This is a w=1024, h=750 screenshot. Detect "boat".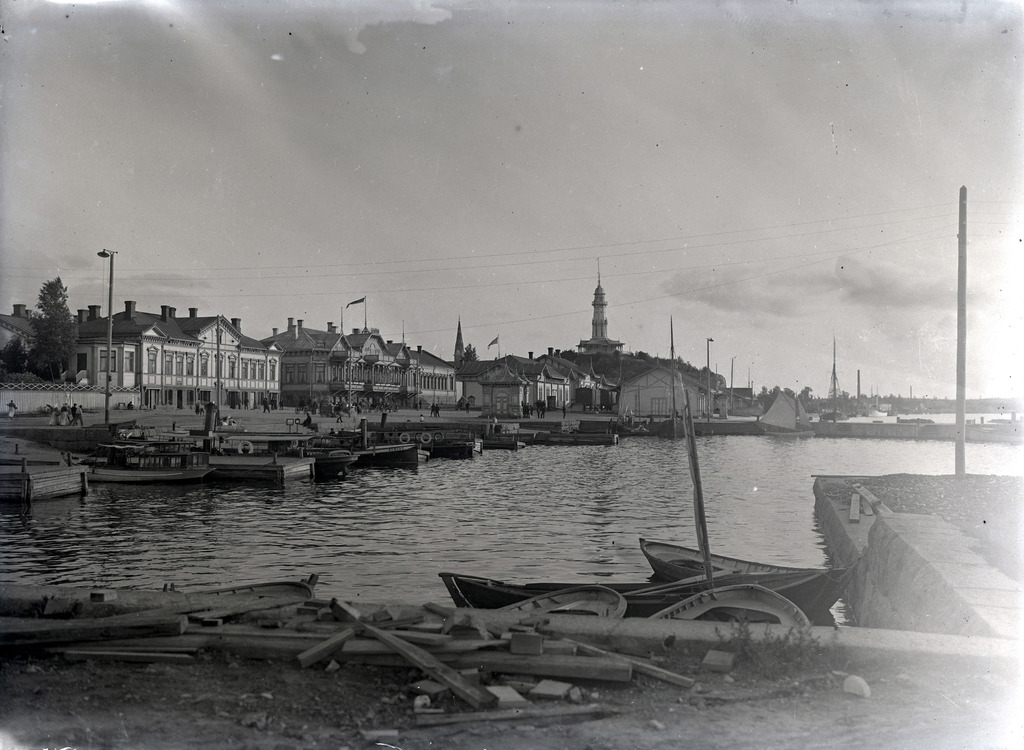
(322,429,484,456).
